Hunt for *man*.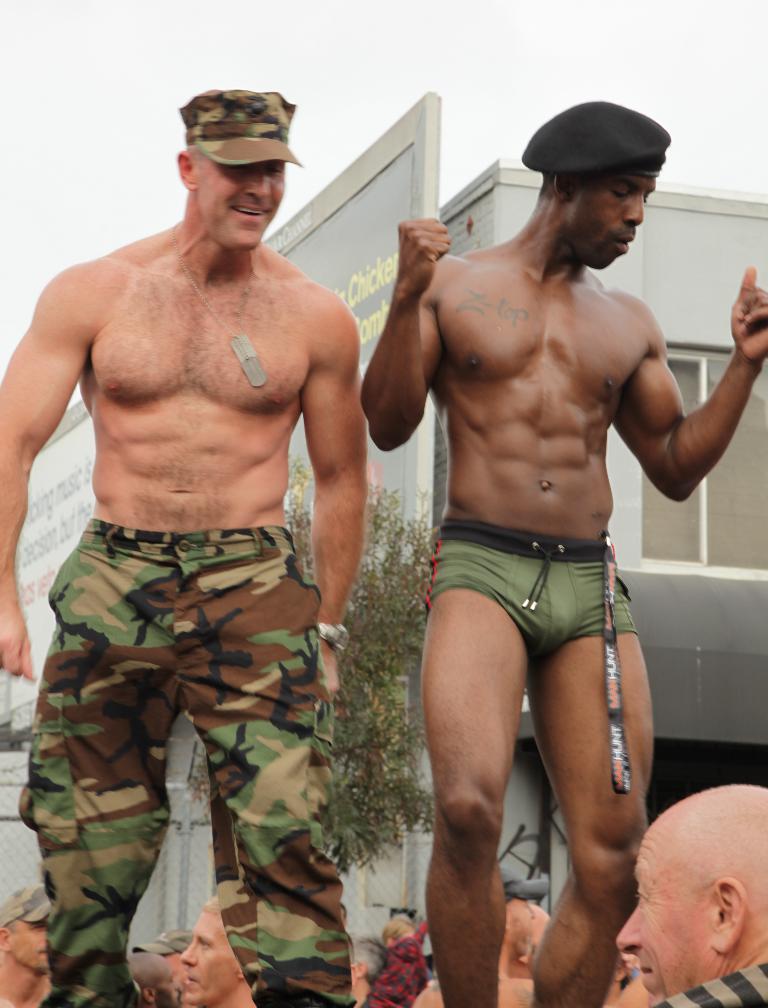
Hunted down at [345,931,380,1007].
